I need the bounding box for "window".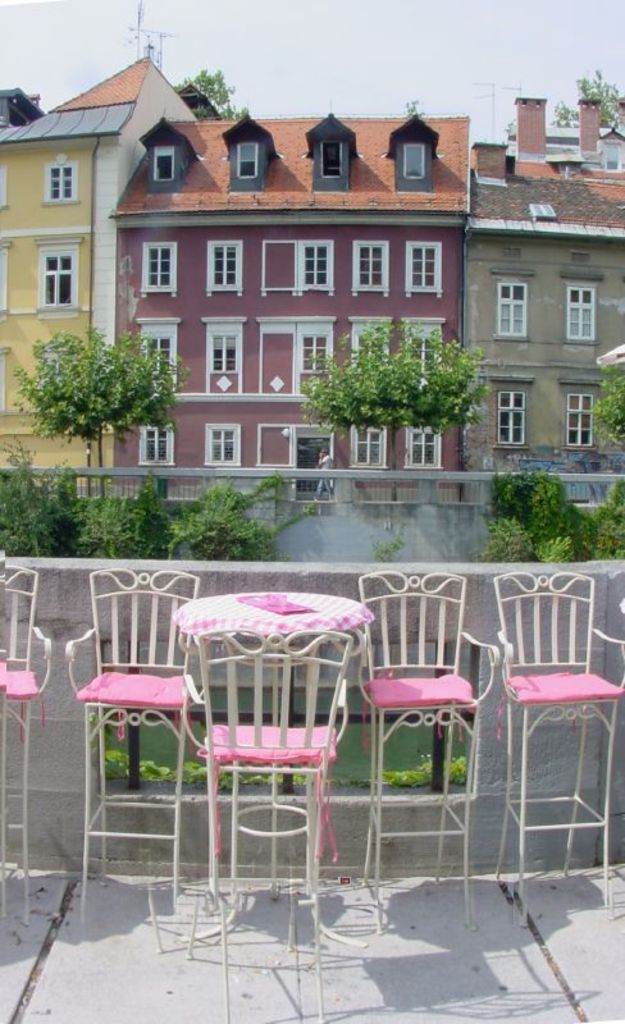
Here it is: [x1=199, y1=429, x2=237, y2=461].
